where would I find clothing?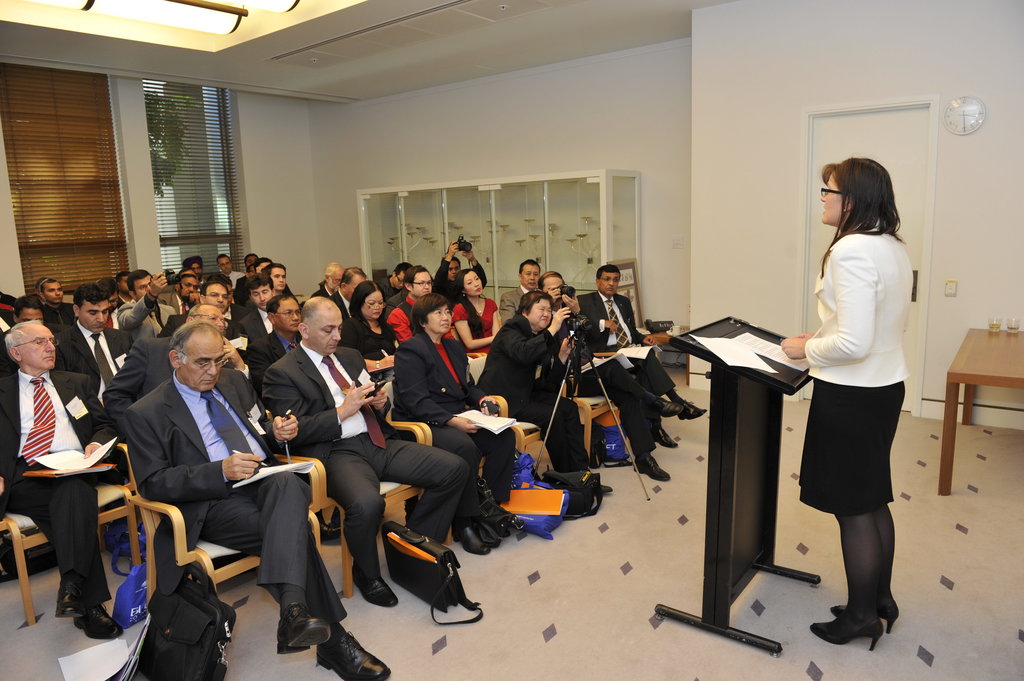
At (left=332, top=317, right=386, bottom=381).
